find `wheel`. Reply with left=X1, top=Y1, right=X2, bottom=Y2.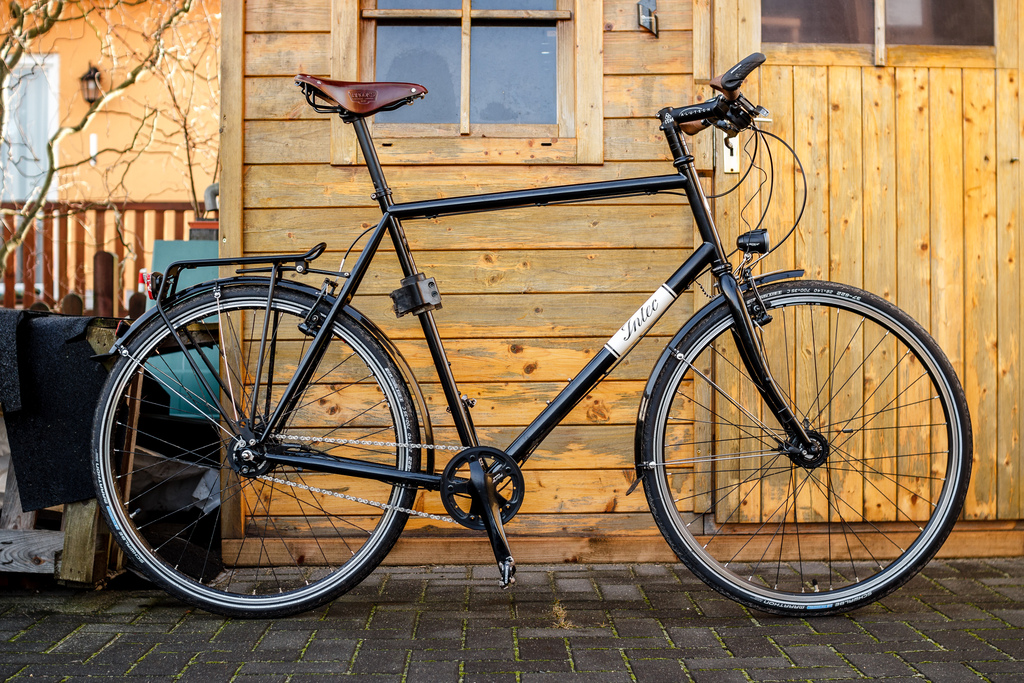
left=654, top=270, right=976, bottom=614.
